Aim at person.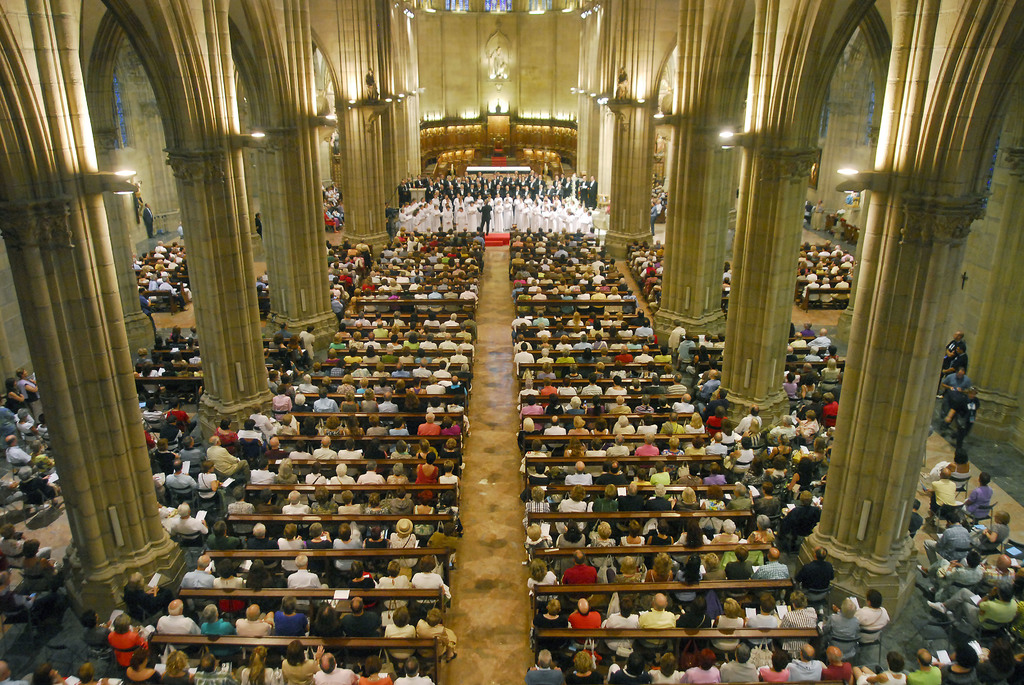
Aimed at (x1=298, y1=414, x2=321, y2=441).
